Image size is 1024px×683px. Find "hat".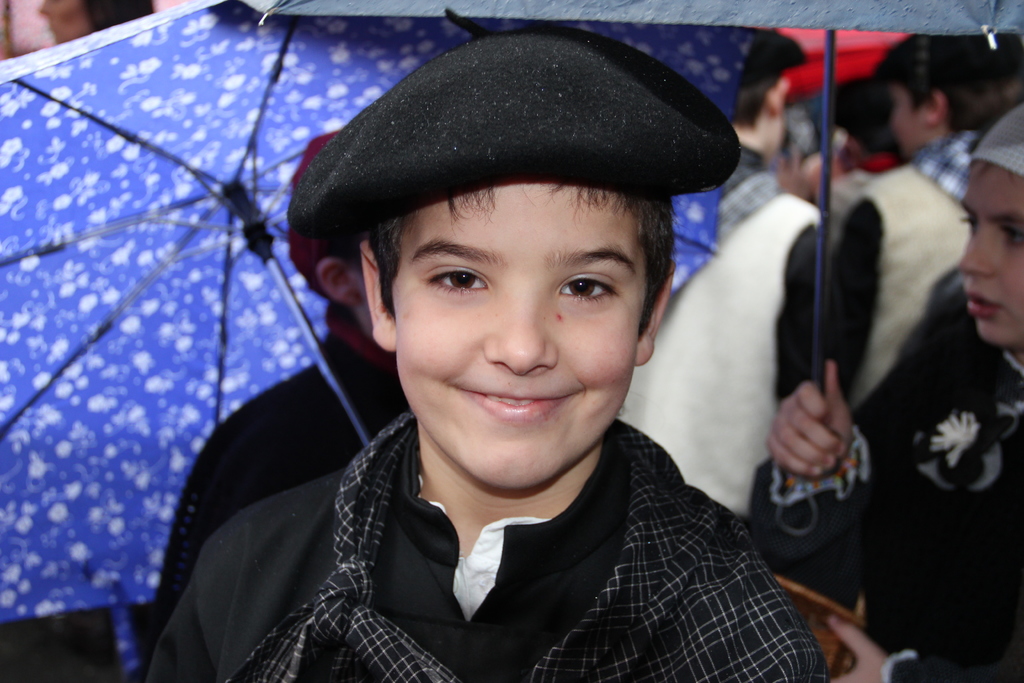
bbox=(285, 27, 741, 241).
